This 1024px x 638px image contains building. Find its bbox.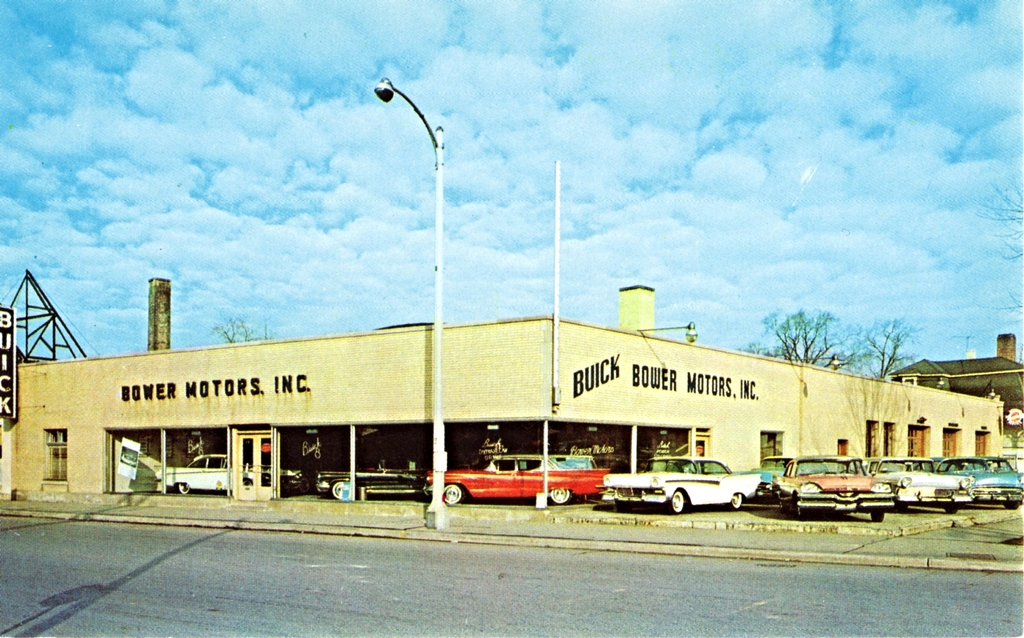
detection(889, 331, 1023, 434).
